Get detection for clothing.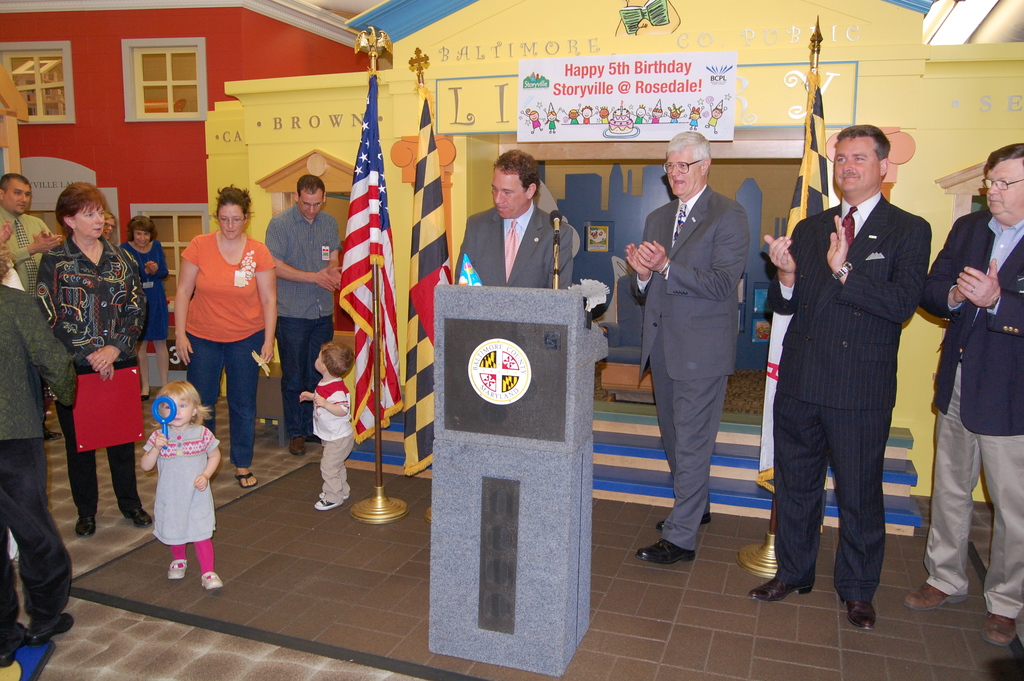
Detection: detection(764, 191, 926, 606).
